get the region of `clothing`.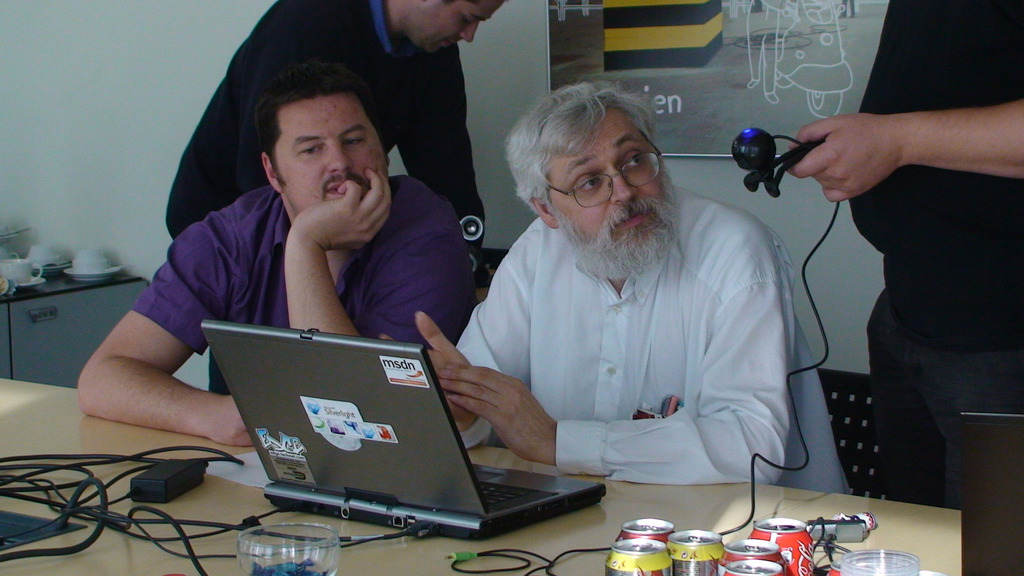
bbox(845, 0, 1023, 502).
